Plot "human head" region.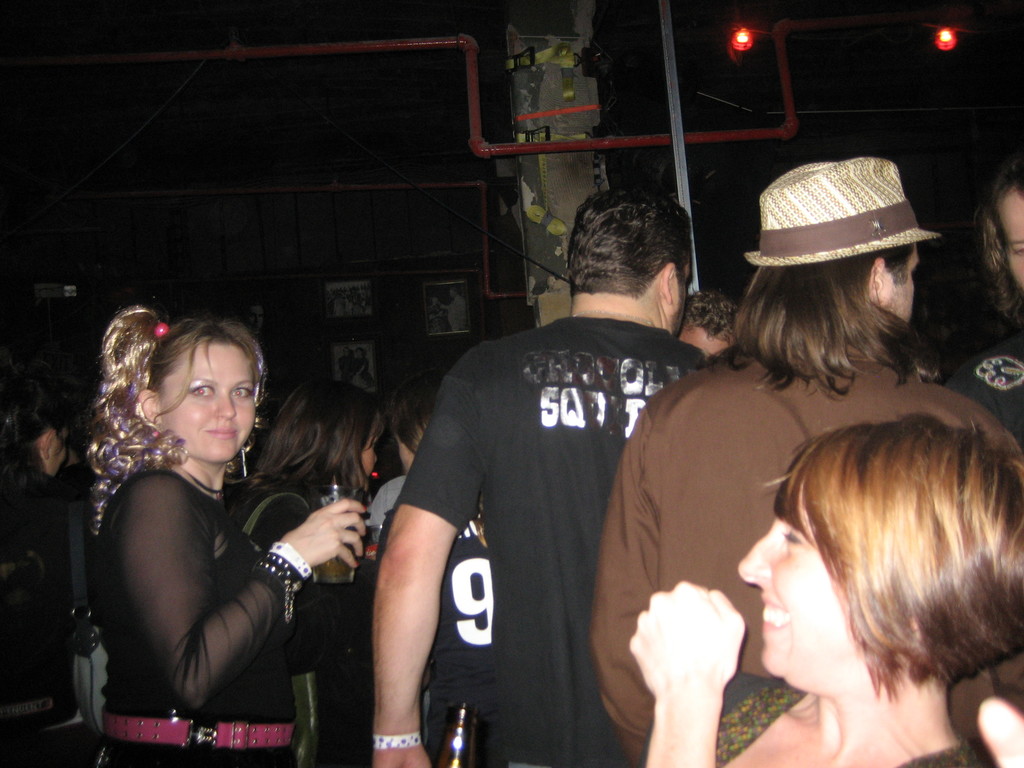
Plotted at <region>675, 281, 738, 359</region>.
